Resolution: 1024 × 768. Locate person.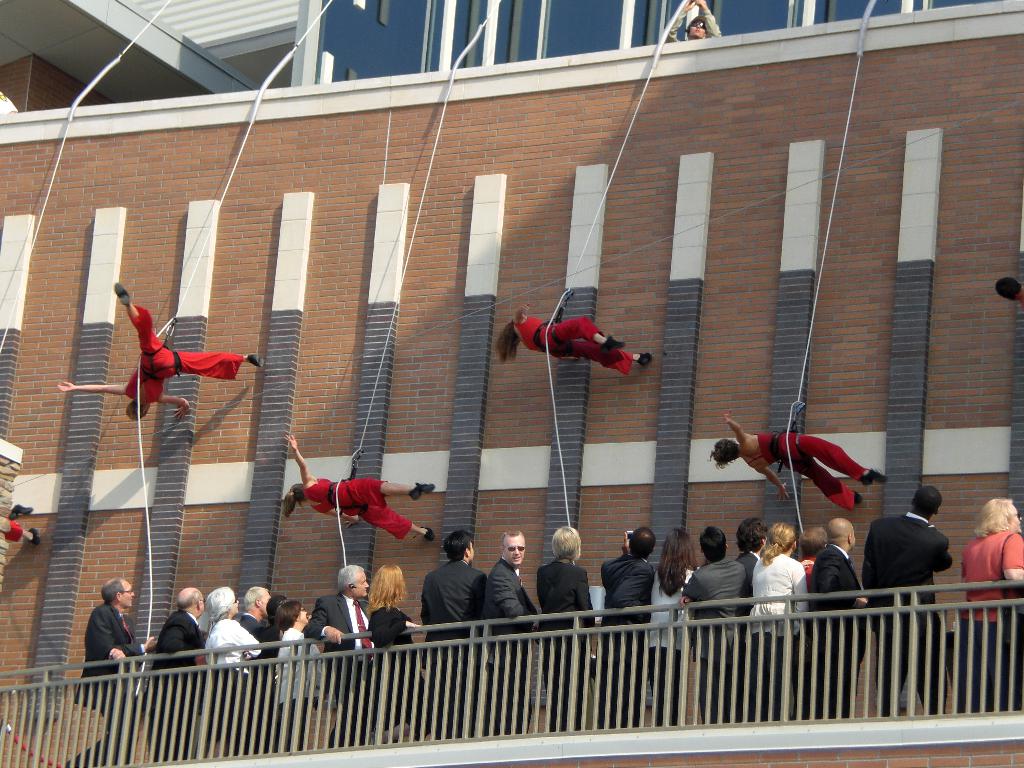
(left=70, top=580, right=131, bottom=691).
